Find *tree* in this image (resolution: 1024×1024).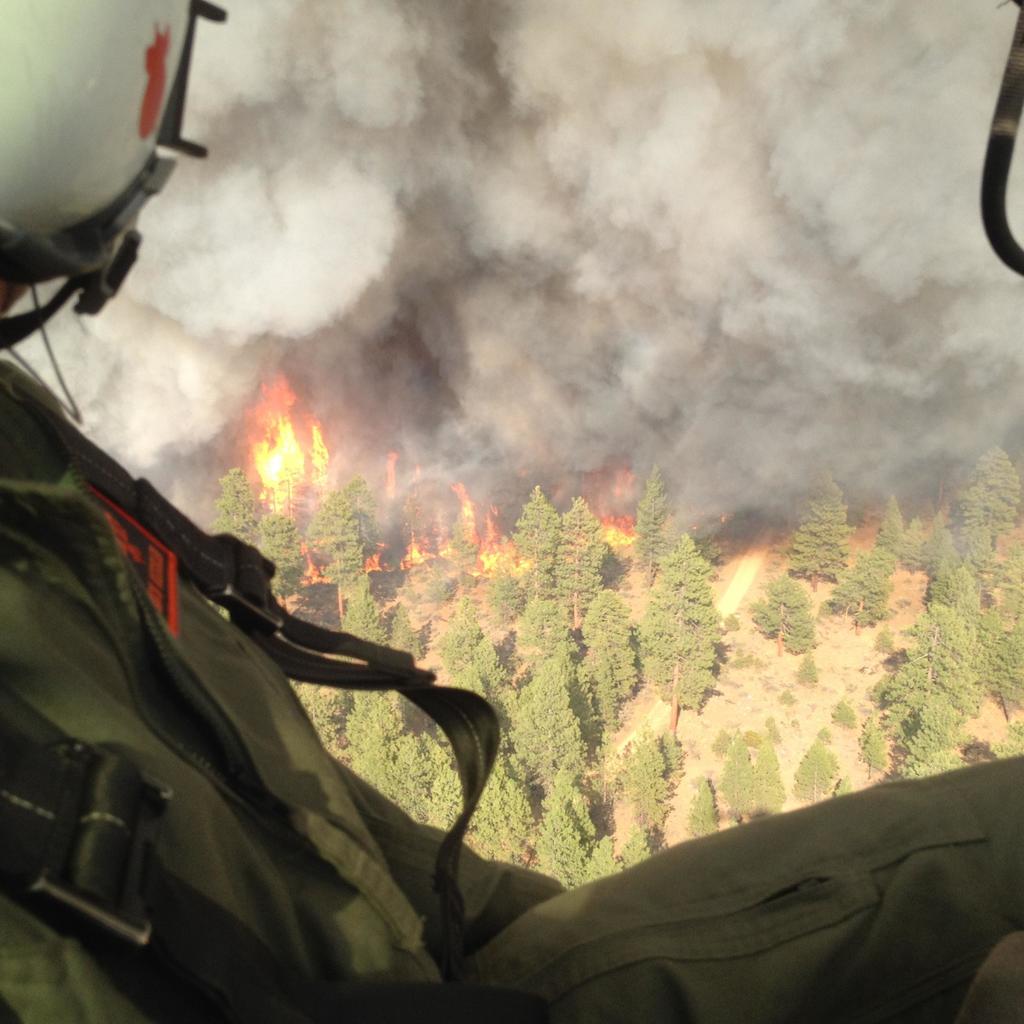
{"left": 259, "top": 493, "right": 310, "bottom": 605}.
